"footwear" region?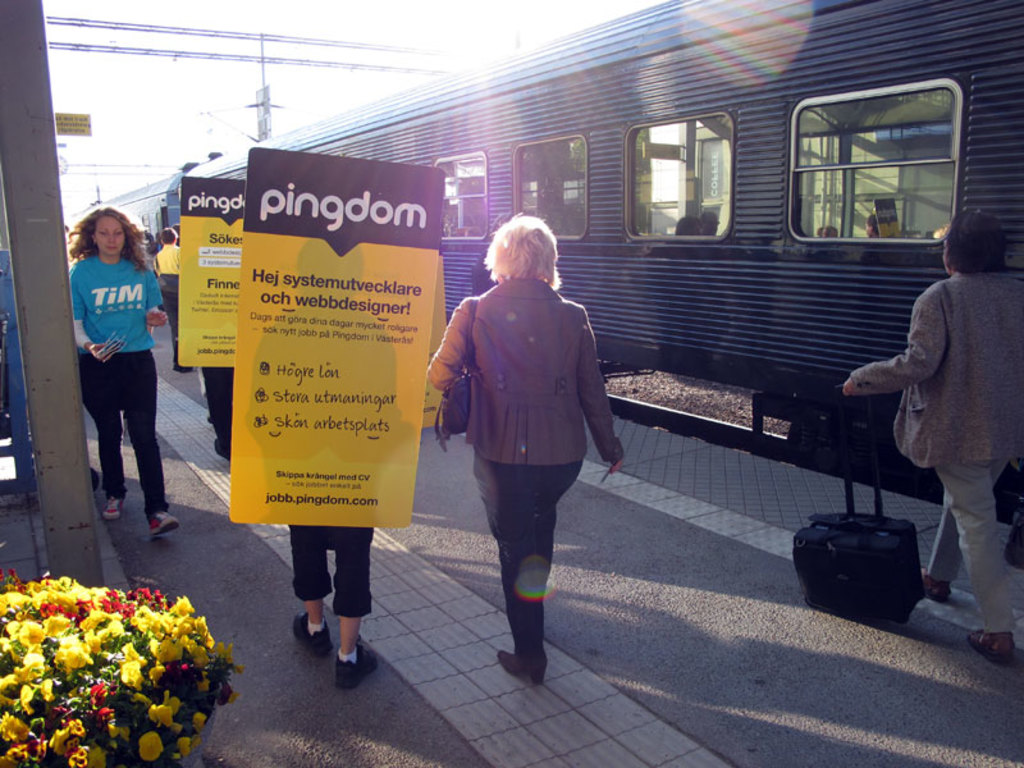
locate(965, 631, 1014, 666)
